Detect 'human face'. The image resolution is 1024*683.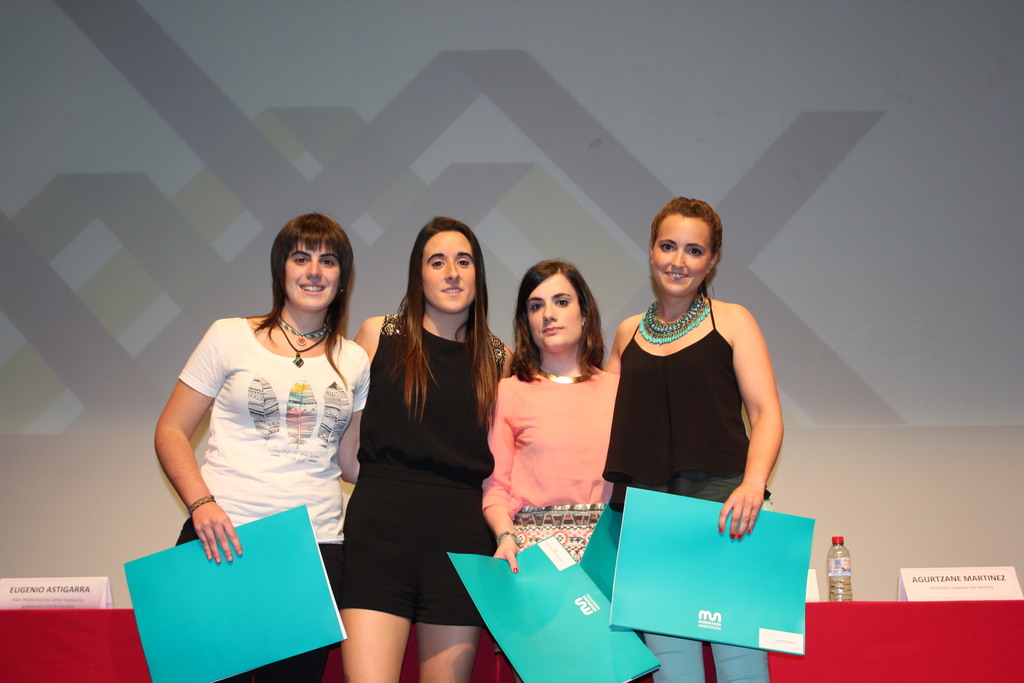
rect(527, 270, 583, 355).
